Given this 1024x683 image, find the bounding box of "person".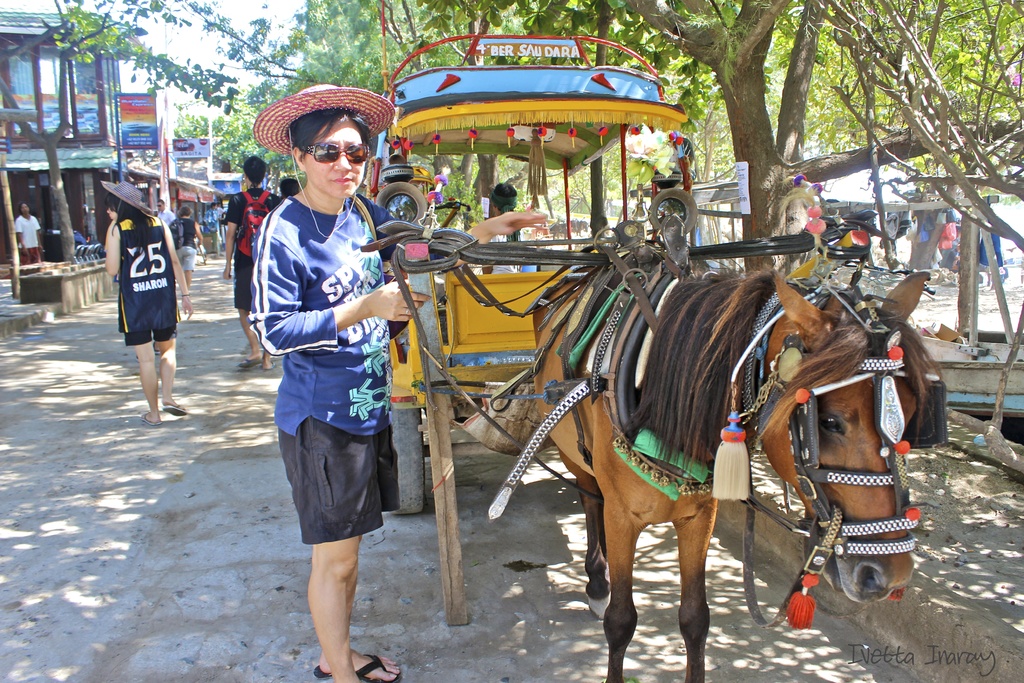
select_region(12, 203, 41, 271).
